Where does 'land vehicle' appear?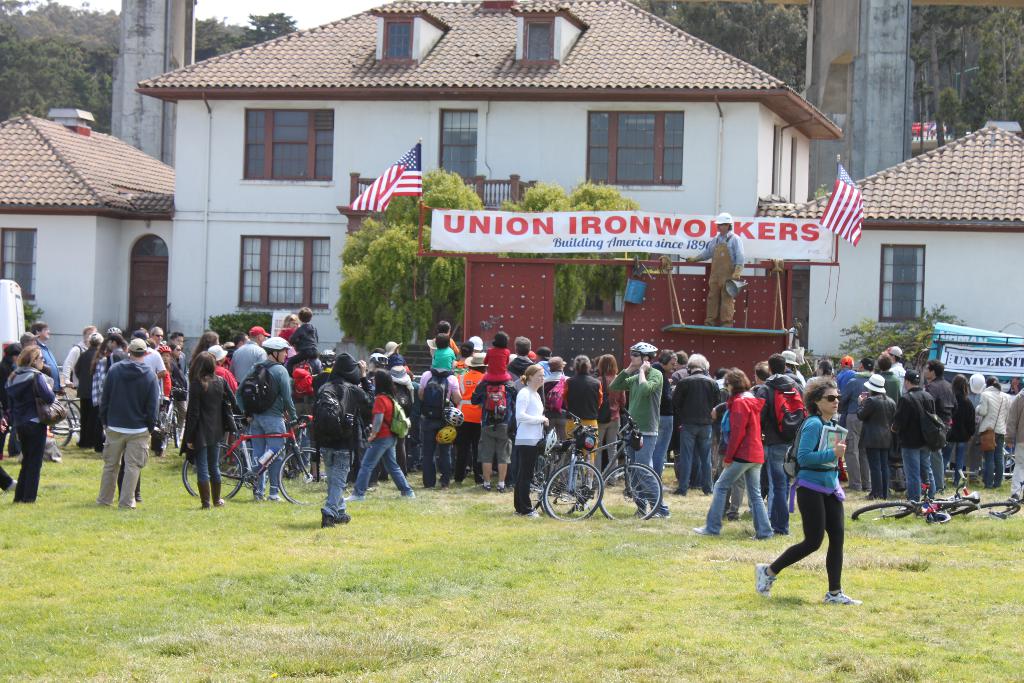
Appears at Rect(851, 474, 1023, 524).
